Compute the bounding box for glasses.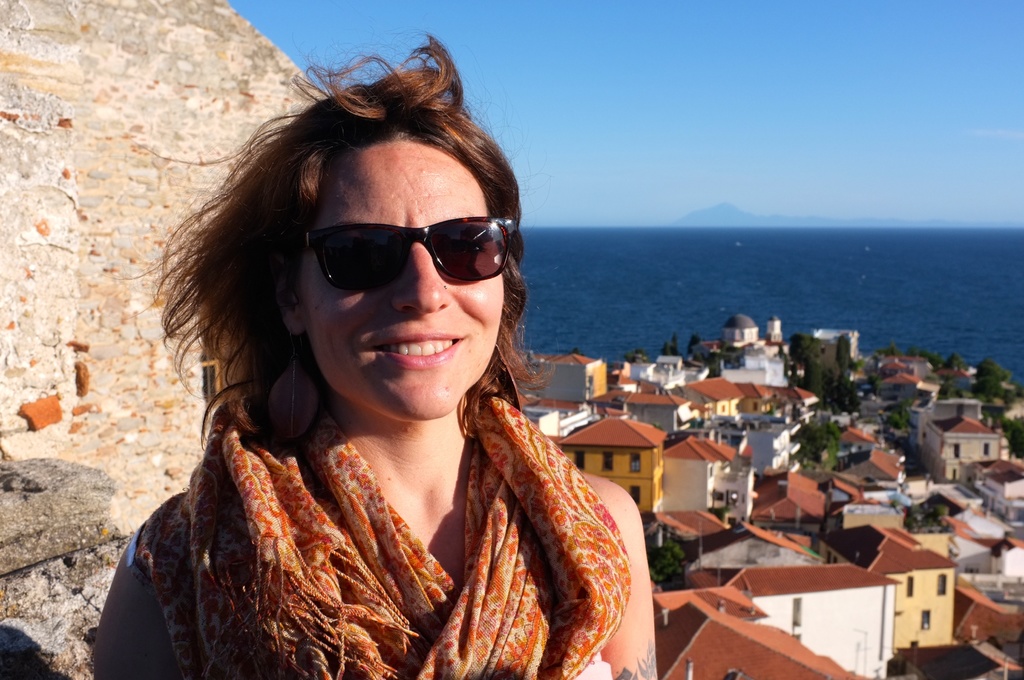
bbox(259, 212, 526, 303).
